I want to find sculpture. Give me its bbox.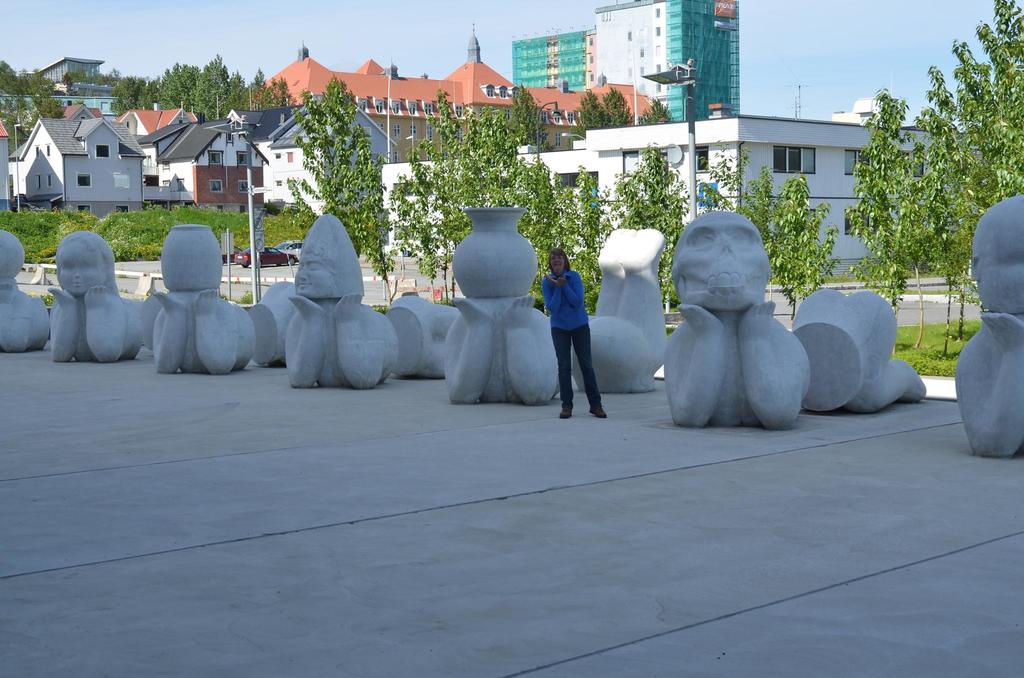
detection(572, 227, 669, 385).
